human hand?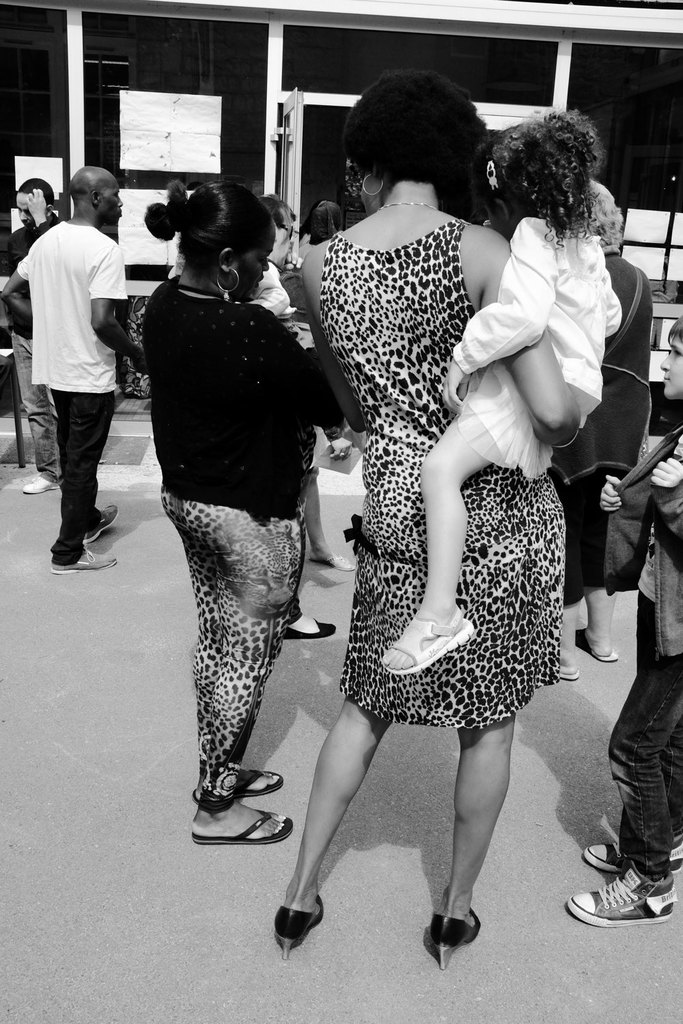
[438,371,469,410]
